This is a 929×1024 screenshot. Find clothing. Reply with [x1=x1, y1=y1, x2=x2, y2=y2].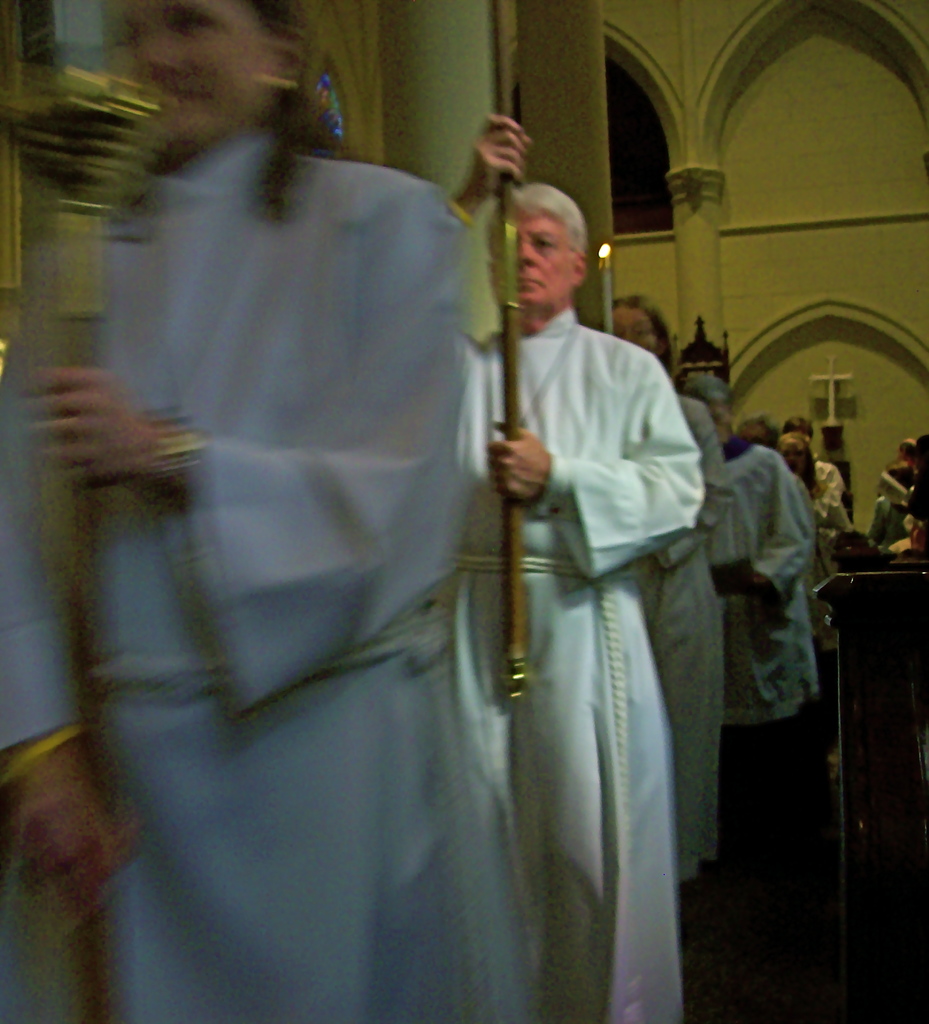
[x1=40, y1=87, x2=539, y2=866].
